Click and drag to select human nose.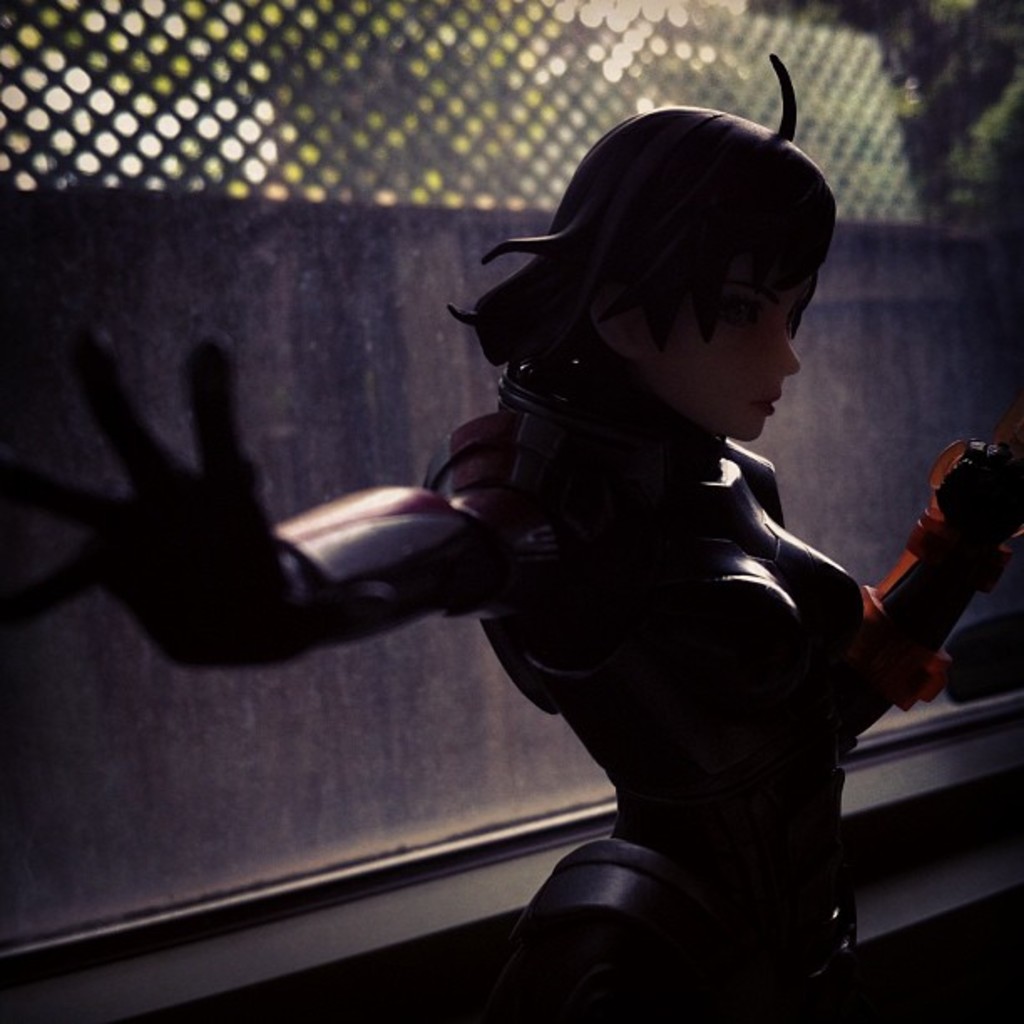
Selection: <region>770, 326, 806, 380</region>.
